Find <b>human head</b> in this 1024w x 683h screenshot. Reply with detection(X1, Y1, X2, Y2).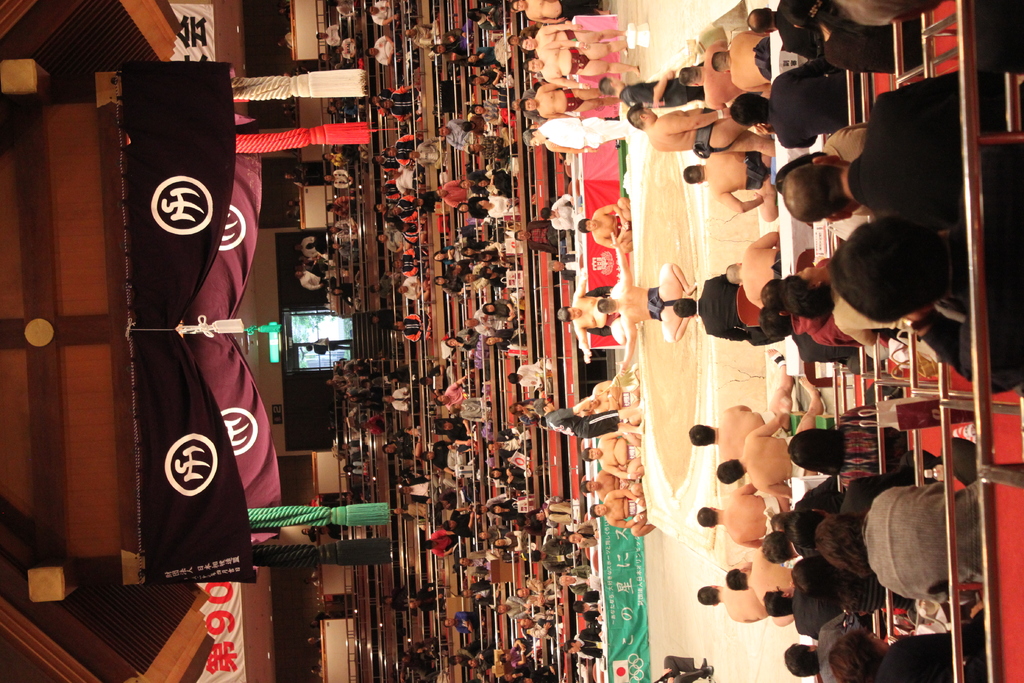
detection(490, 506, 503, 514).
